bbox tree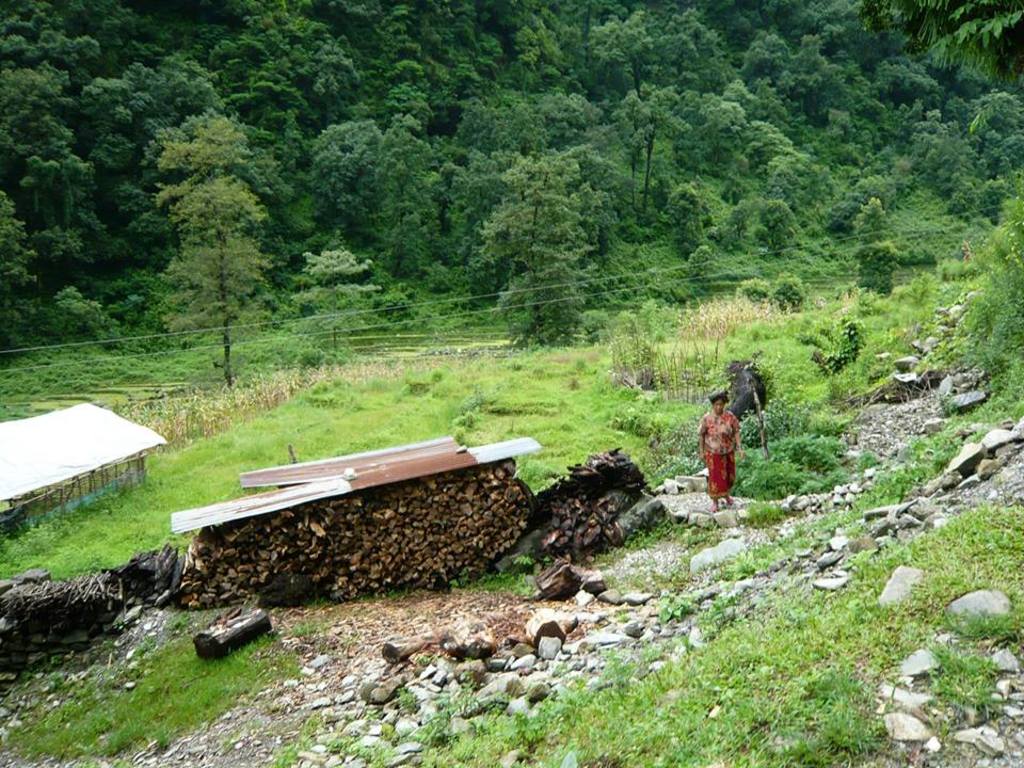
<bbox>849, 193, 906, 306</bbox>
